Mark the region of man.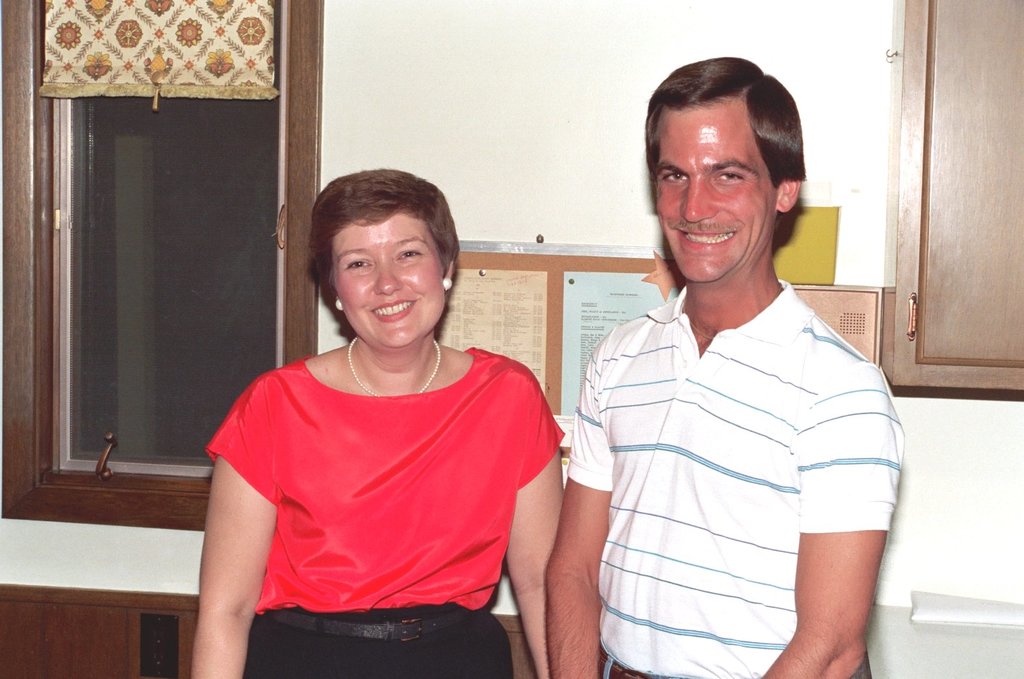
Region: <box>537,54,908,678</box>.
